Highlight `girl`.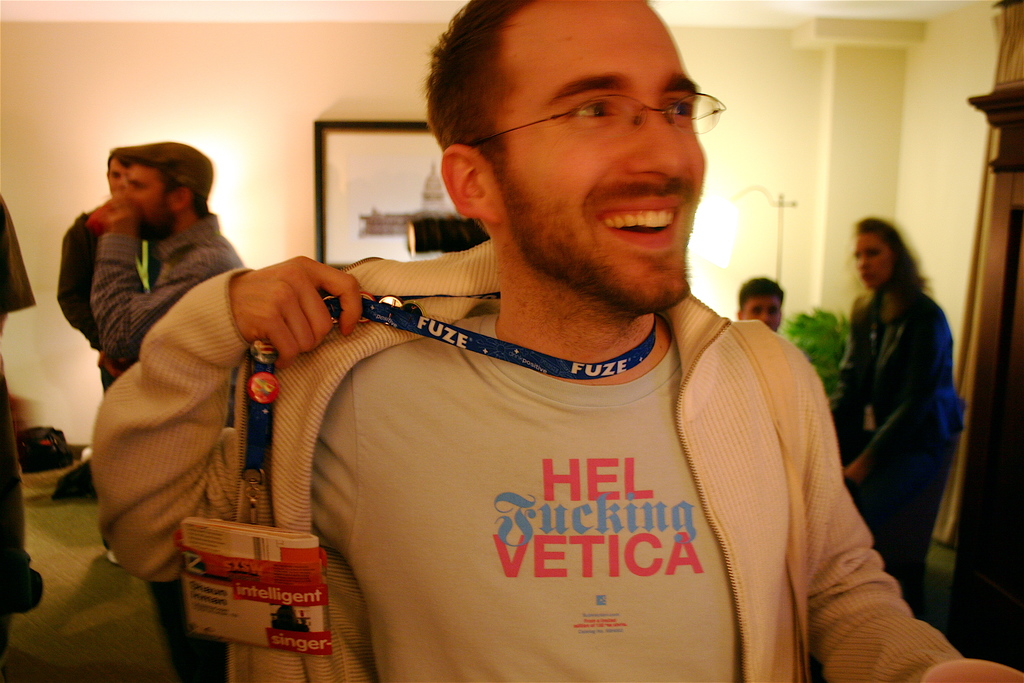
Highlighted region: [832, 214, 964, 613].
